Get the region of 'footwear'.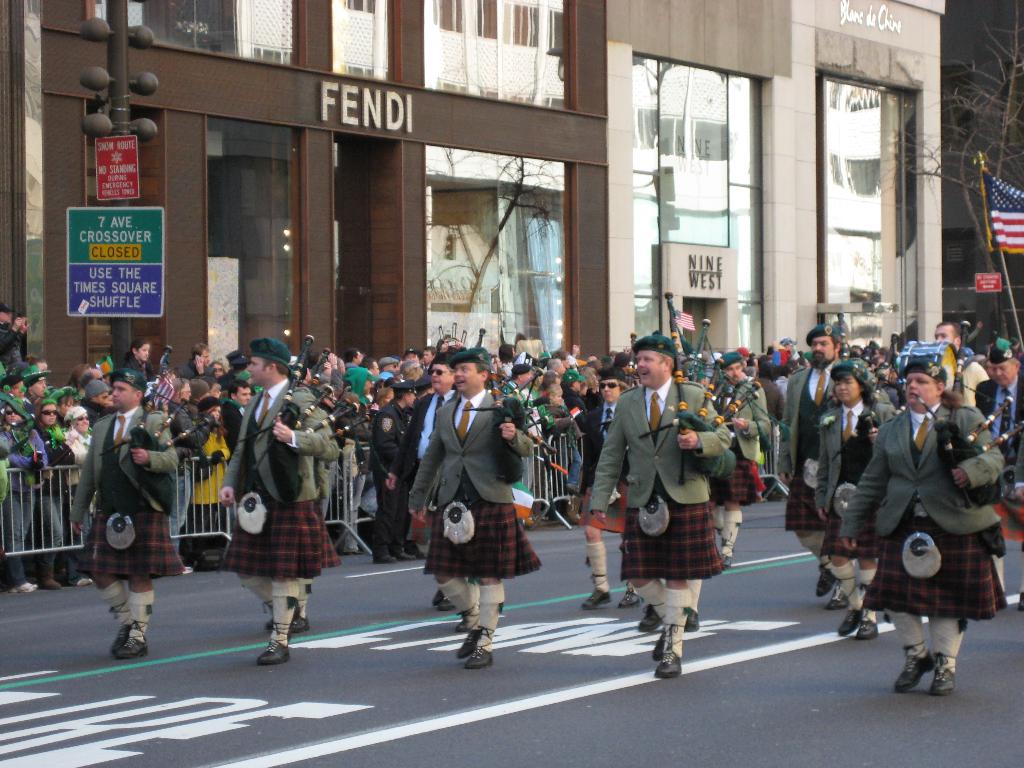
655:631:664:654.
